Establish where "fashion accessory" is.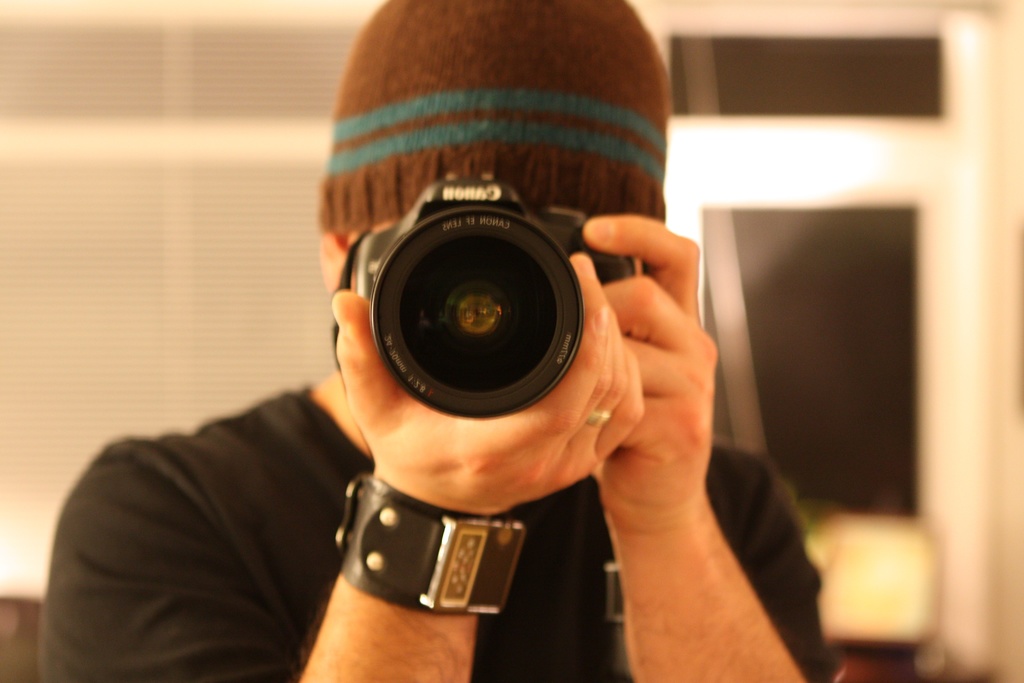
Established at select_region(336, 468, 525, 618).
